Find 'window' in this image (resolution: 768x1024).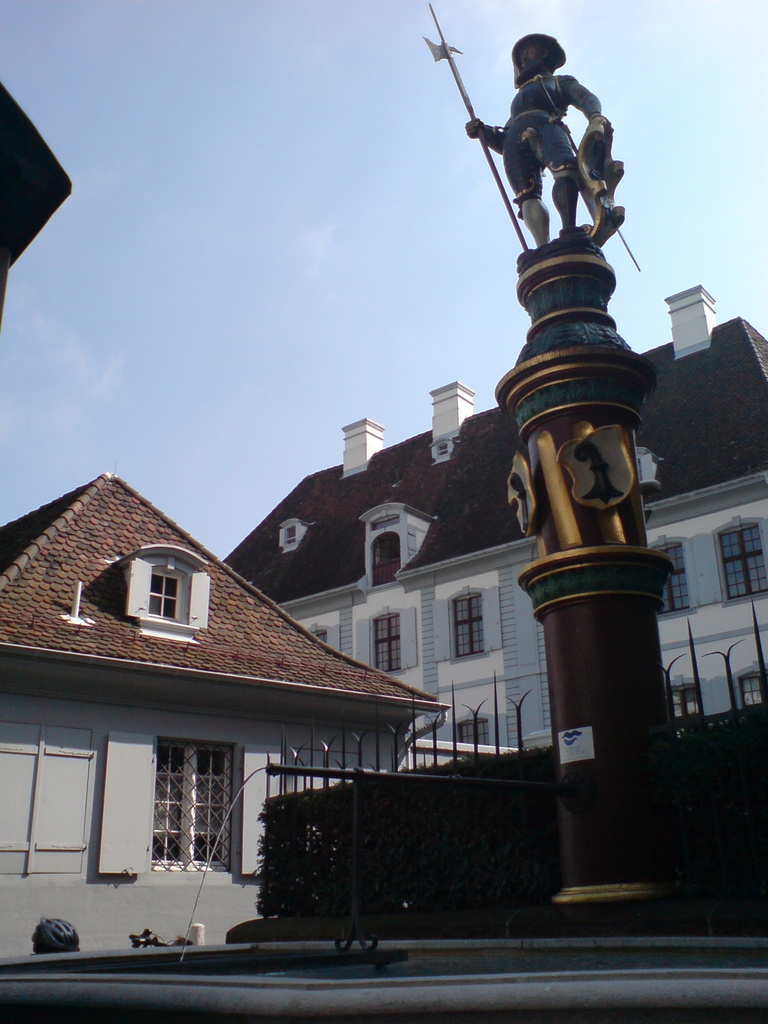
(446,706,511,748).
